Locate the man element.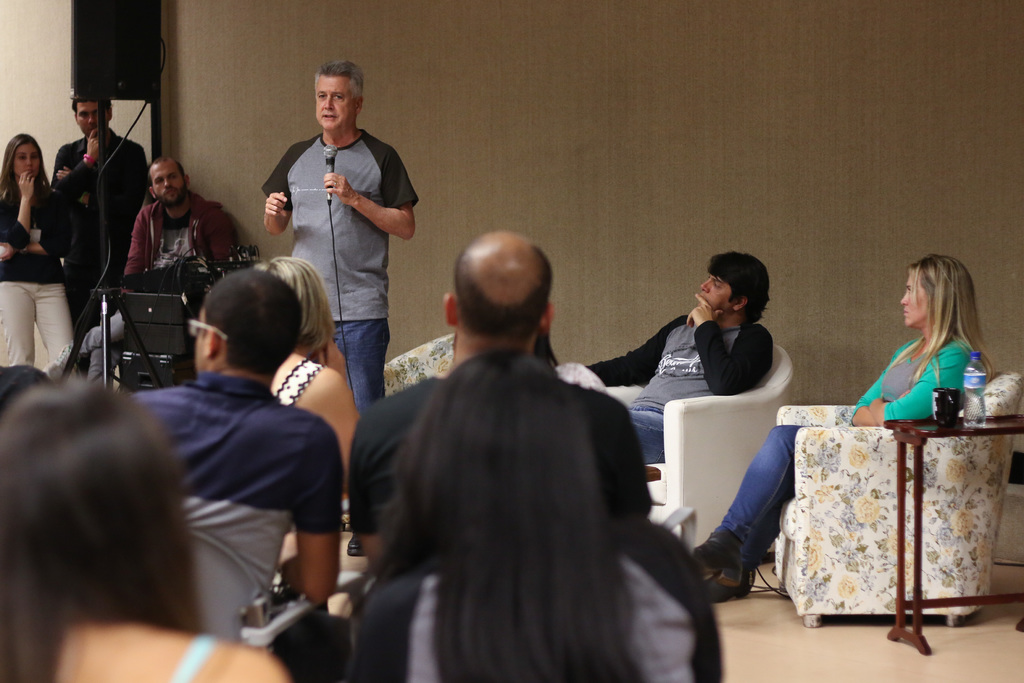
Element bbox: [left=125, top=262, right=346, bottom=641].
